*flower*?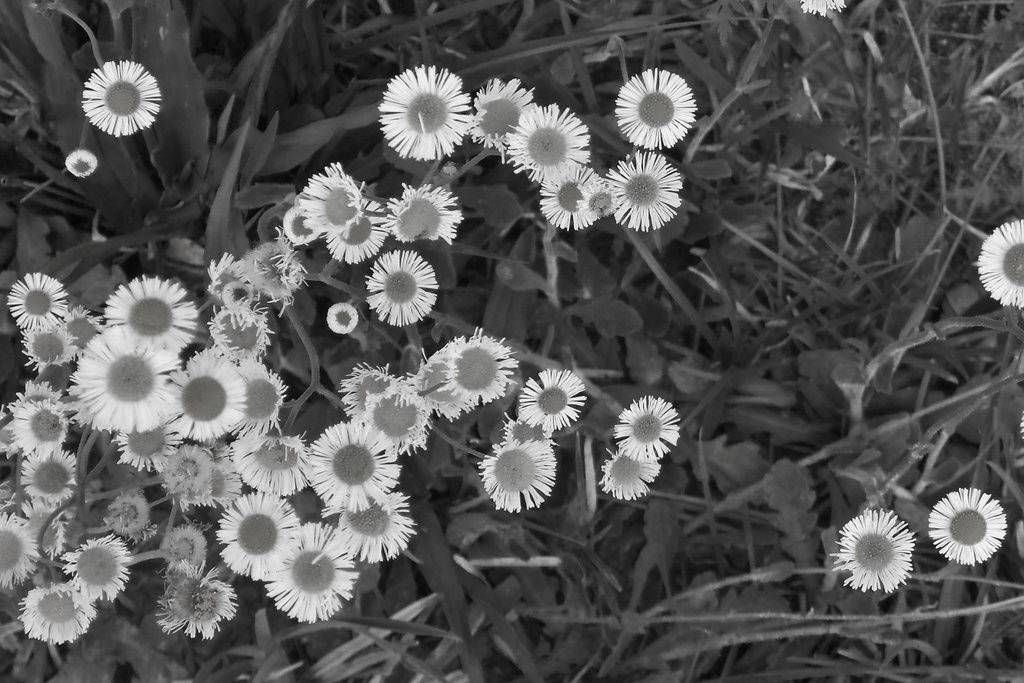
<bbox>507, 104, 592, 180</bbox>
